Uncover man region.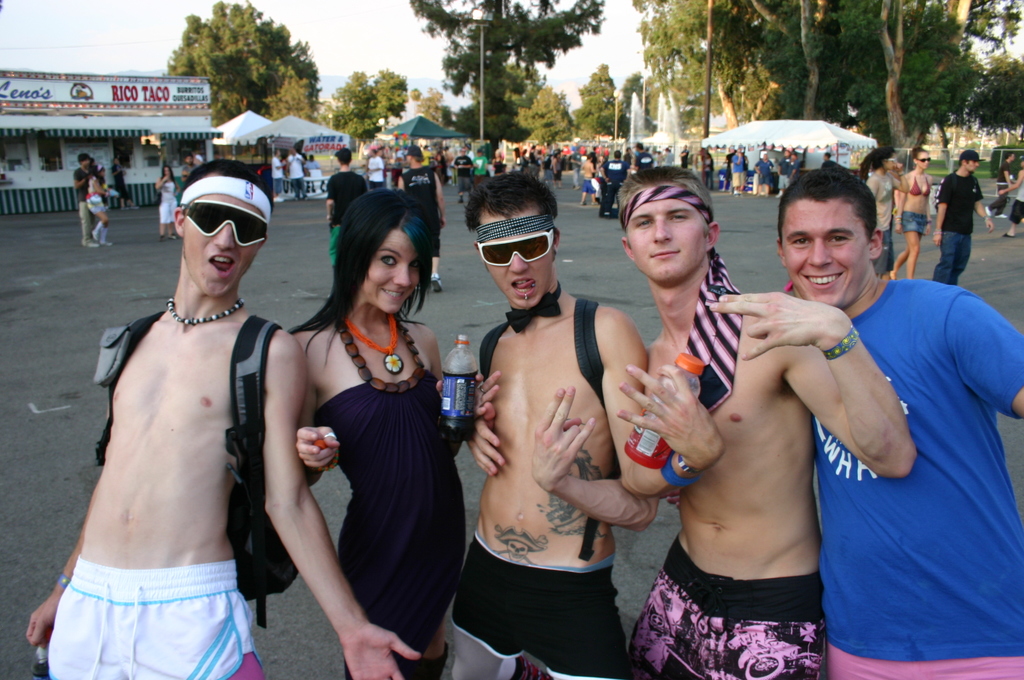
Uncovered: Rect(932, 150, 995, 284).
